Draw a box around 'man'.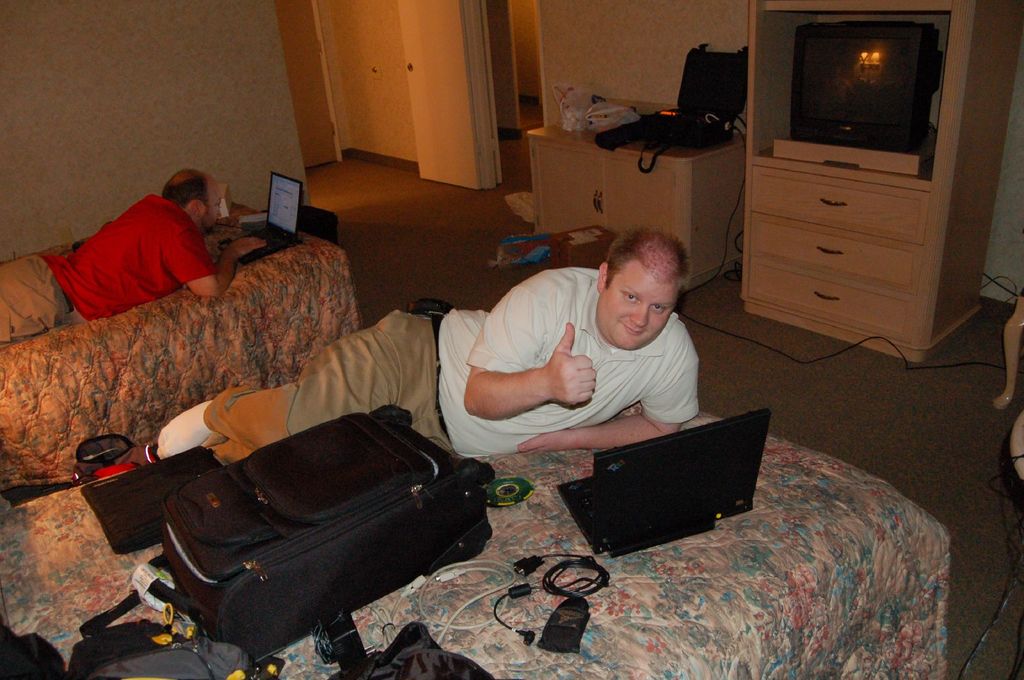
detection(35, 170, 238, 335).
